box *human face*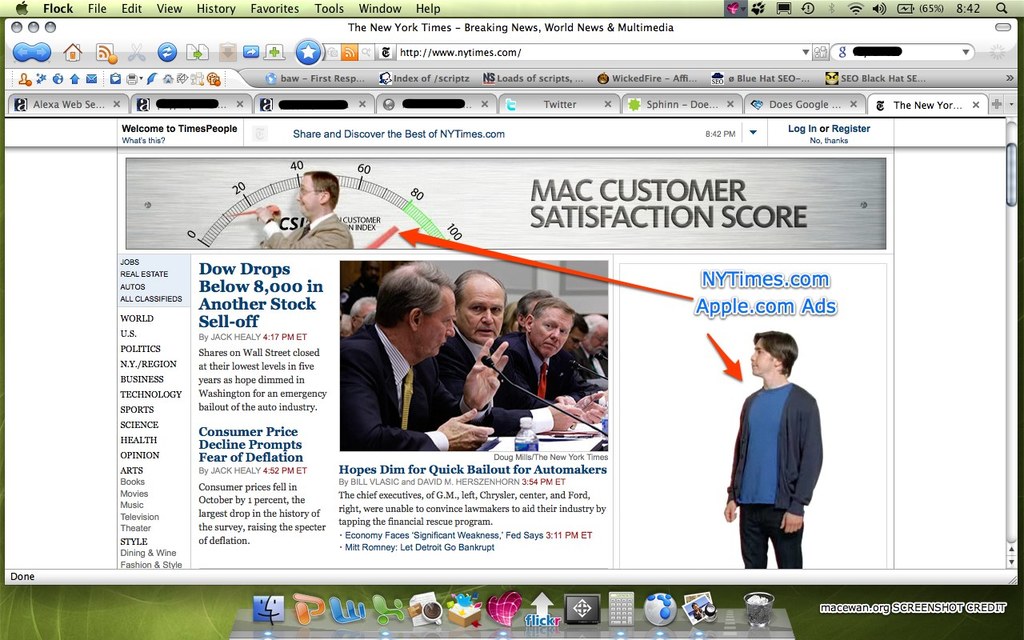
locate(459, 271, 502, 345)
